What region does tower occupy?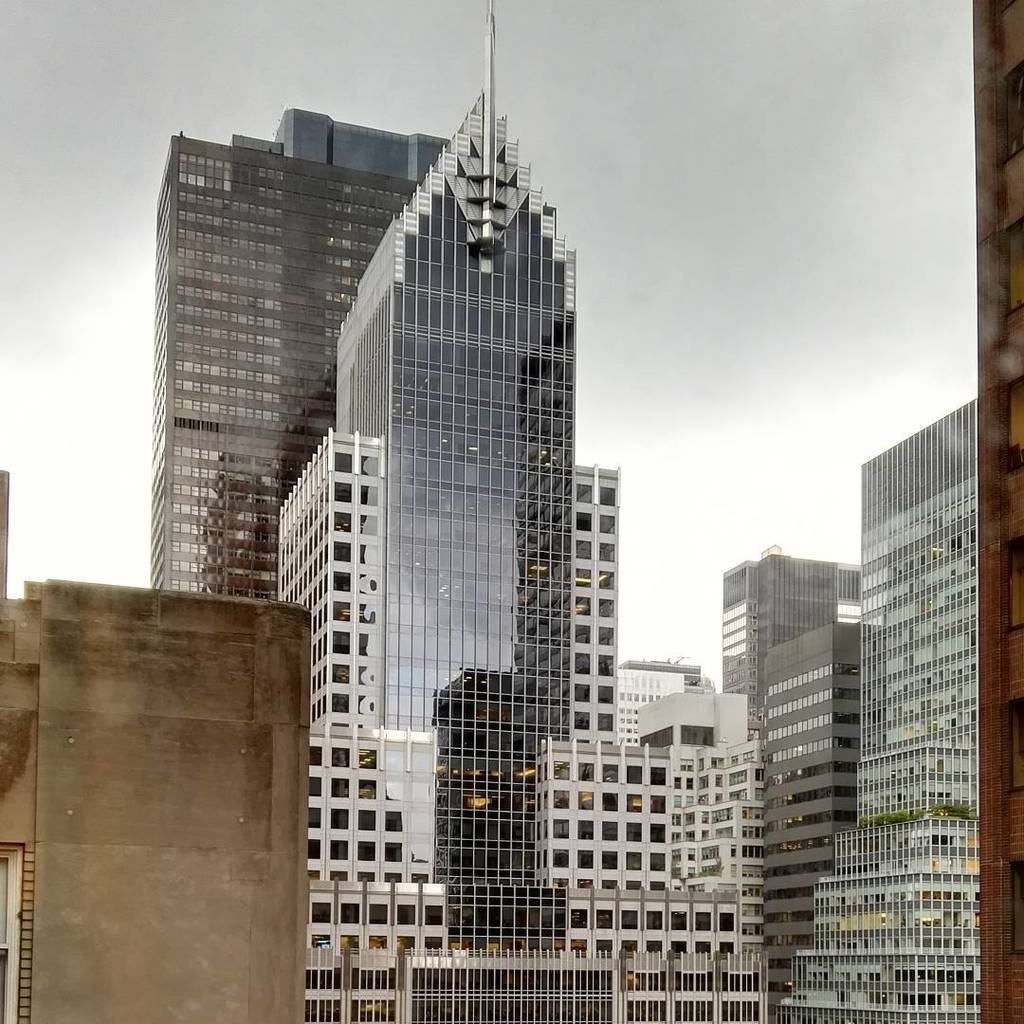
pyautogui.locateOnScreen(278, 0, 764, 1023).
